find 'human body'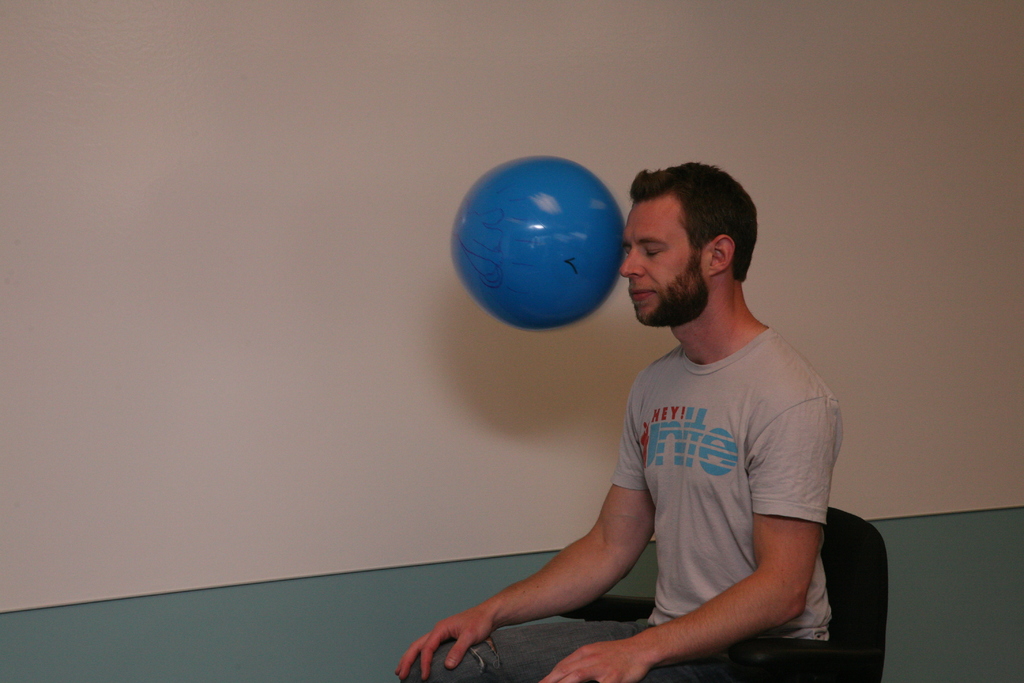
427,206,838,682
